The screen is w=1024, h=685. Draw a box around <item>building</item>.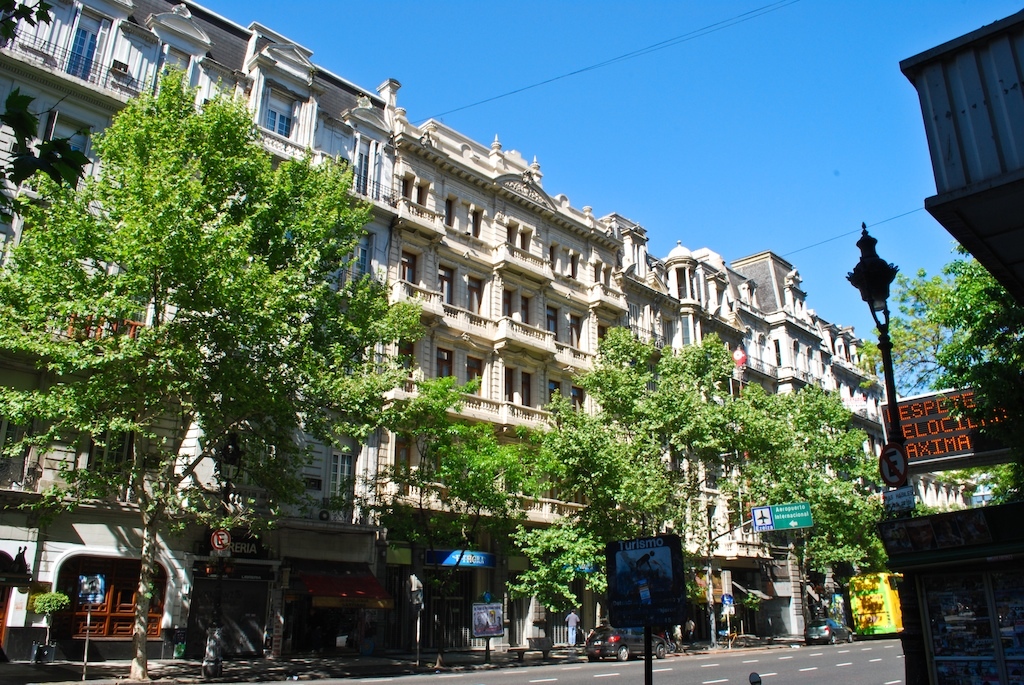
{"x1": 0, "y1": 0, "x2": 889, "y2": 670}.
